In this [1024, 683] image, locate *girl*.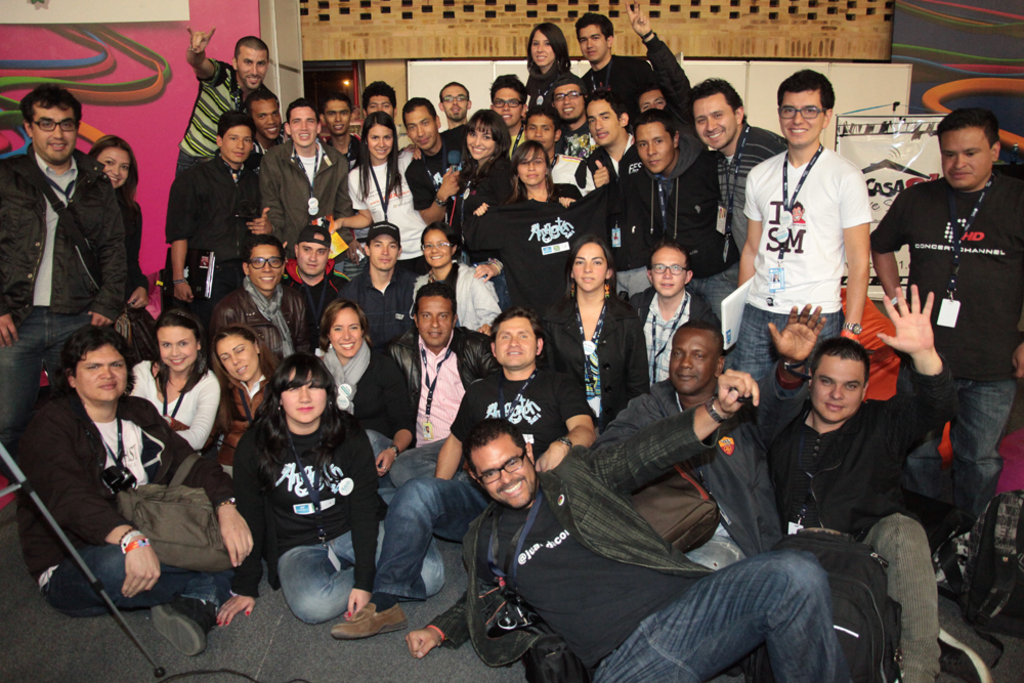
Bounding box: x1=135 y1=313 x2=218 y2=460.
